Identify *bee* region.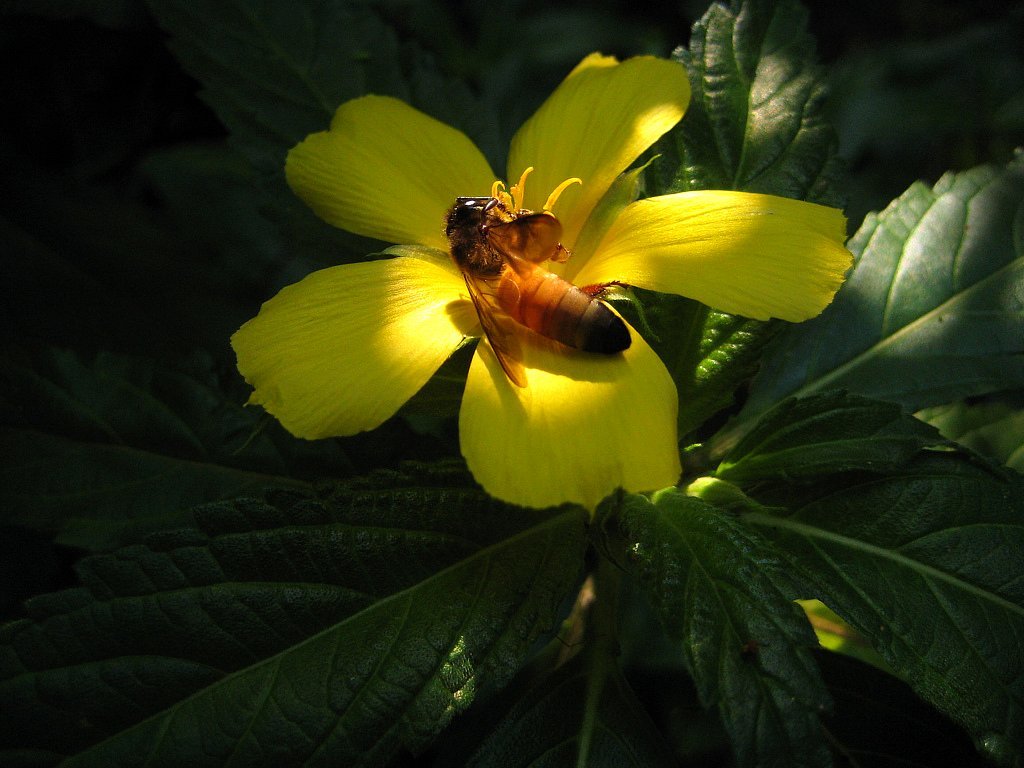
Region: Rect(427, 169, 632, 389).
